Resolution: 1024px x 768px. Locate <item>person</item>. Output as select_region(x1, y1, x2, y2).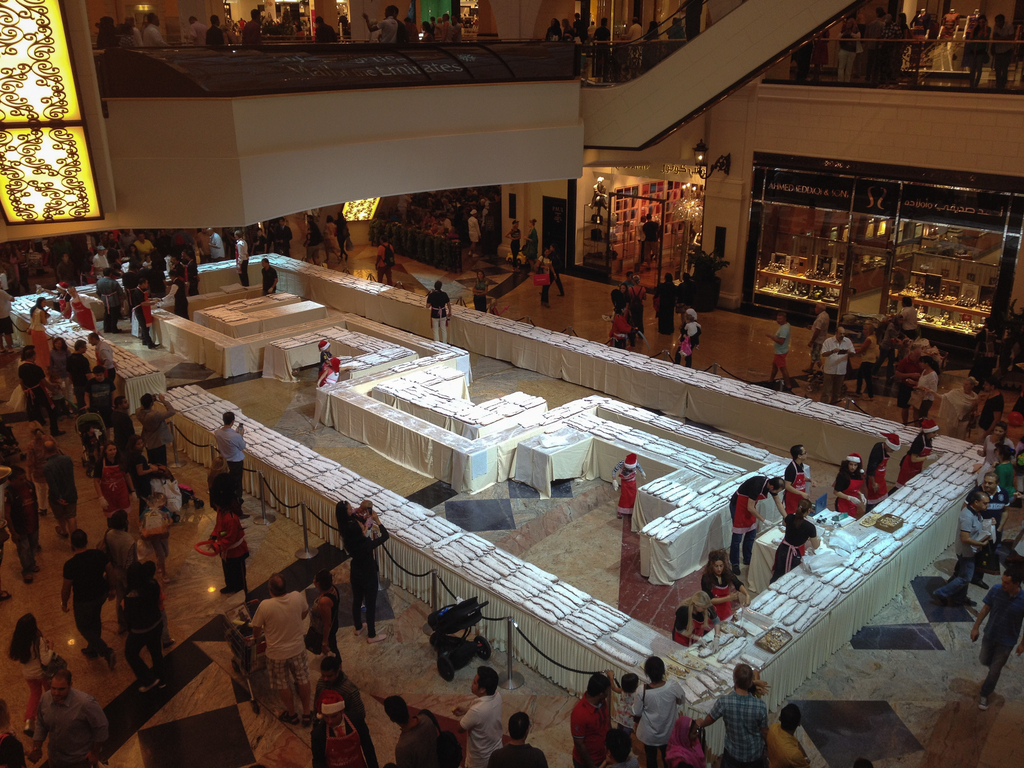
select_region(0, 479, 42, 583).
